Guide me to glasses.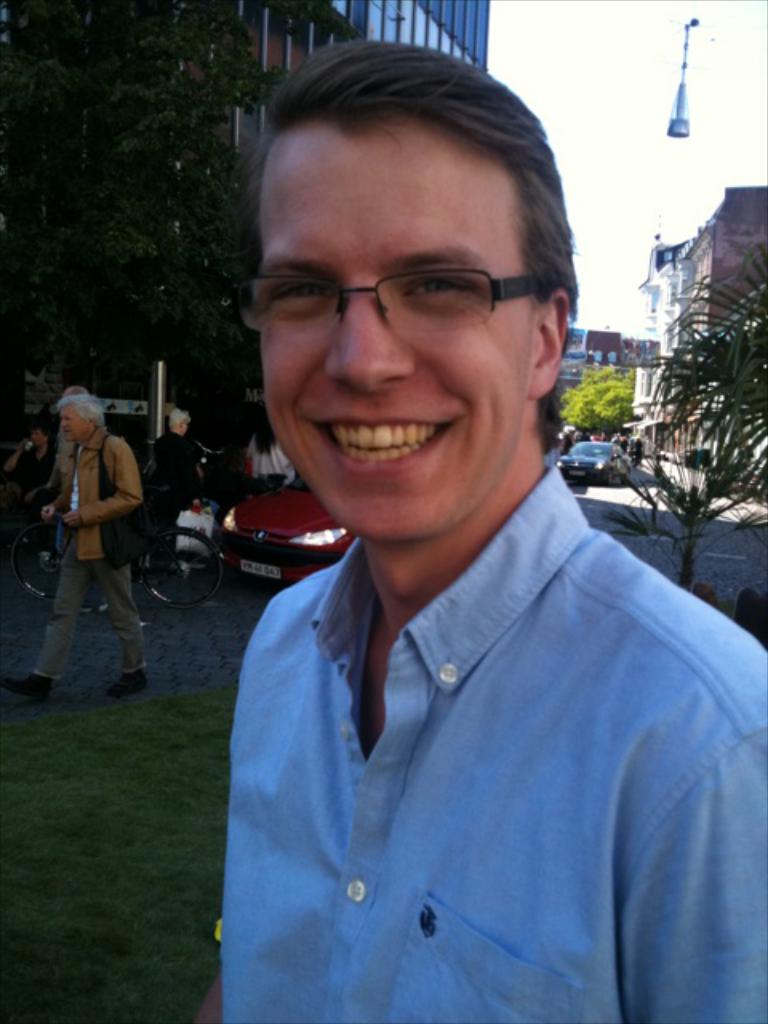
Guidance: rect(230, 274, 570, 346).
